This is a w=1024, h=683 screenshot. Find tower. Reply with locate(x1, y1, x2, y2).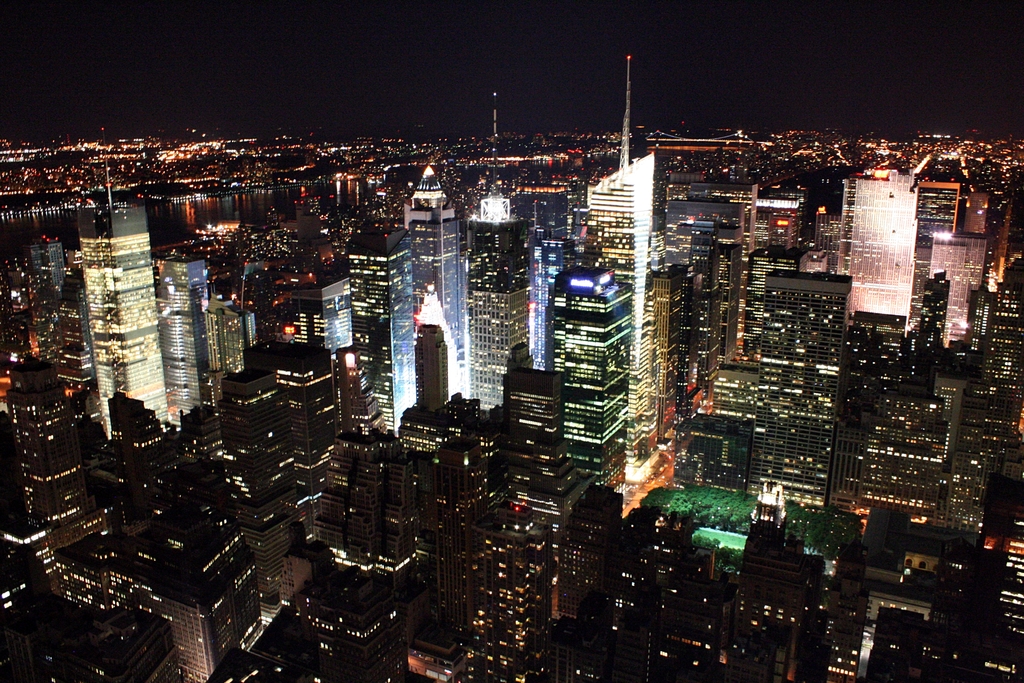
locate(964, 259, 1023, 434).
